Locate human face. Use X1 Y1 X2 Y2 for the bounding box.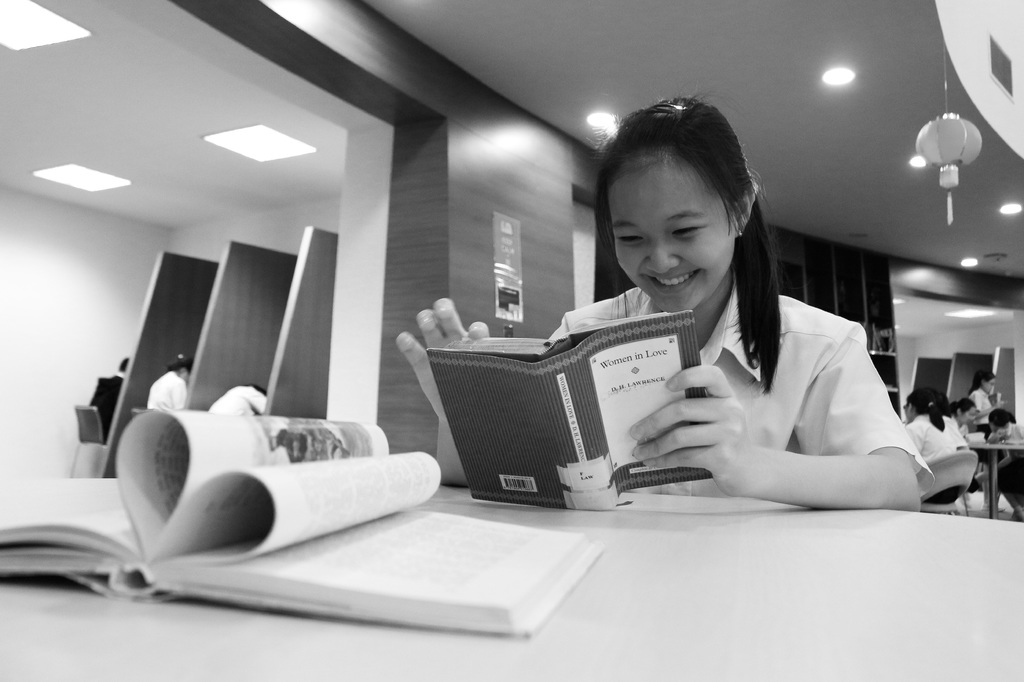
604 167 729 313.
